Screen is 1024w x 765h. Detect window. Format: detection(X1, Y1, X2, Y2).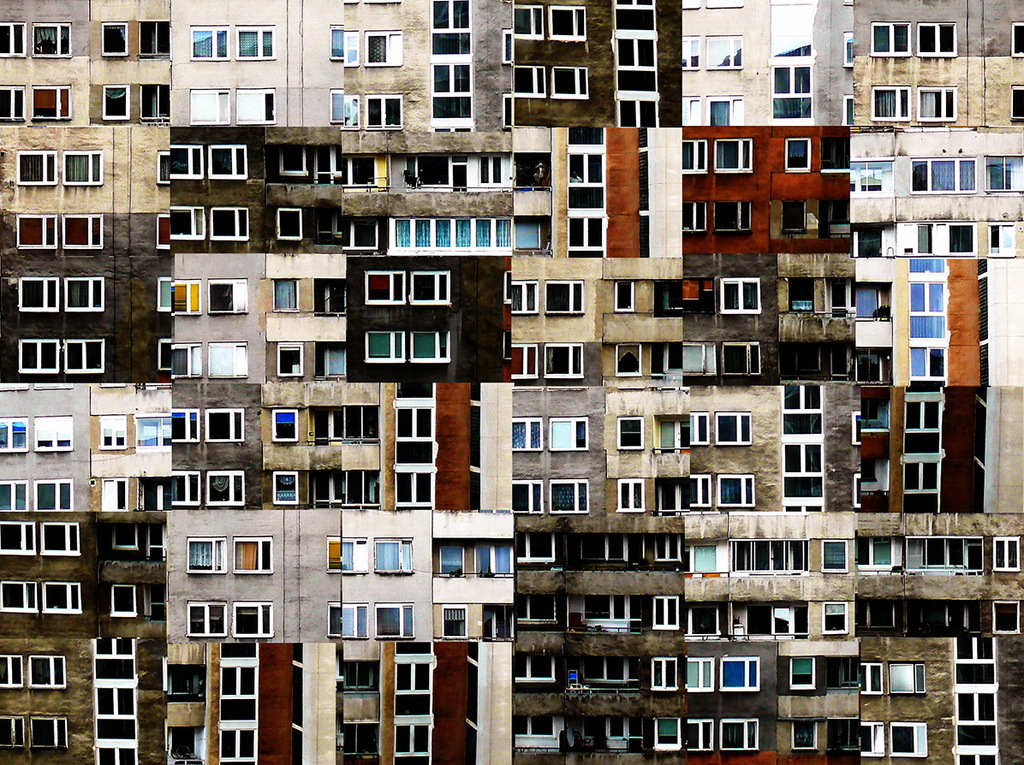
detection(164, 145, 205, 179).
